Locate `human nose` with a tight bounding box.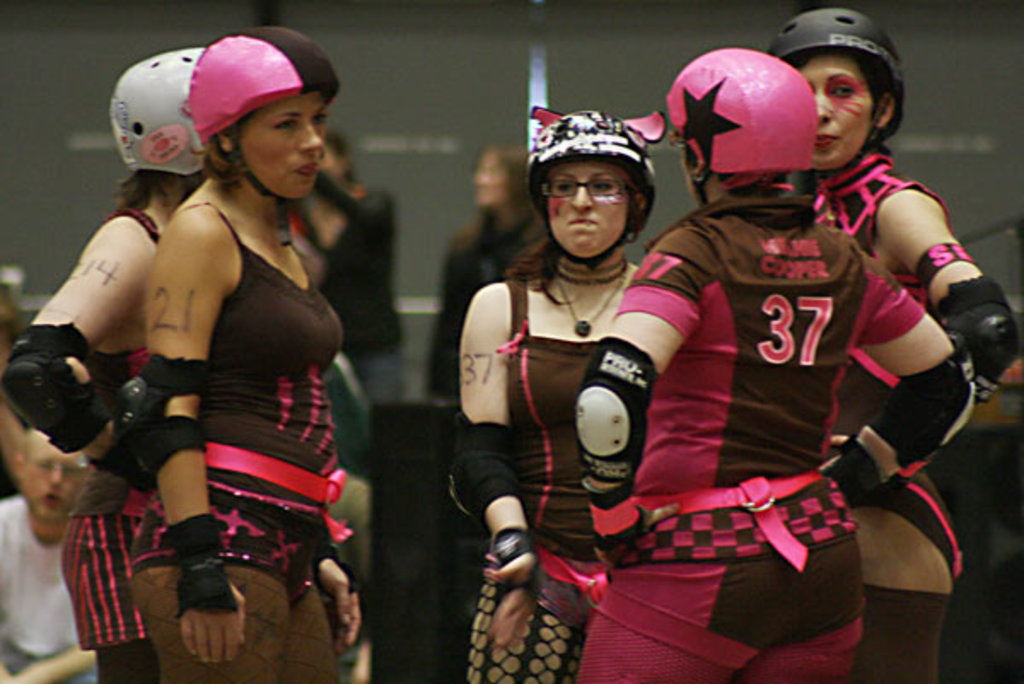
l=567, t=183, r=591, b=210.
